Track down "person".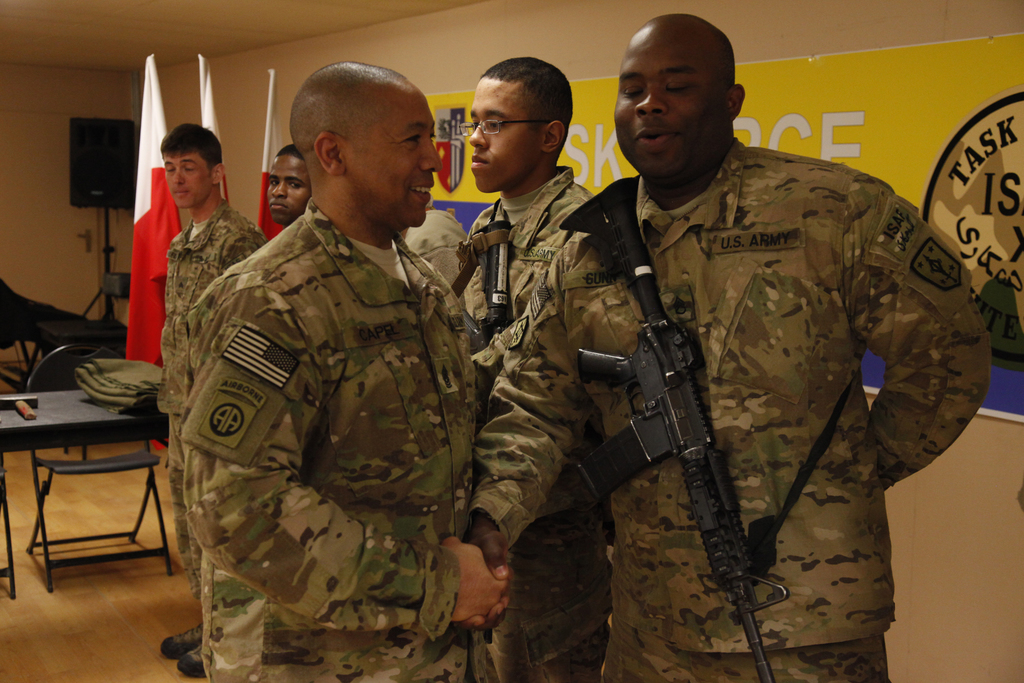
Tracked to {"left": 455, "top": 54, "right": 620, "bottom": 682}.
